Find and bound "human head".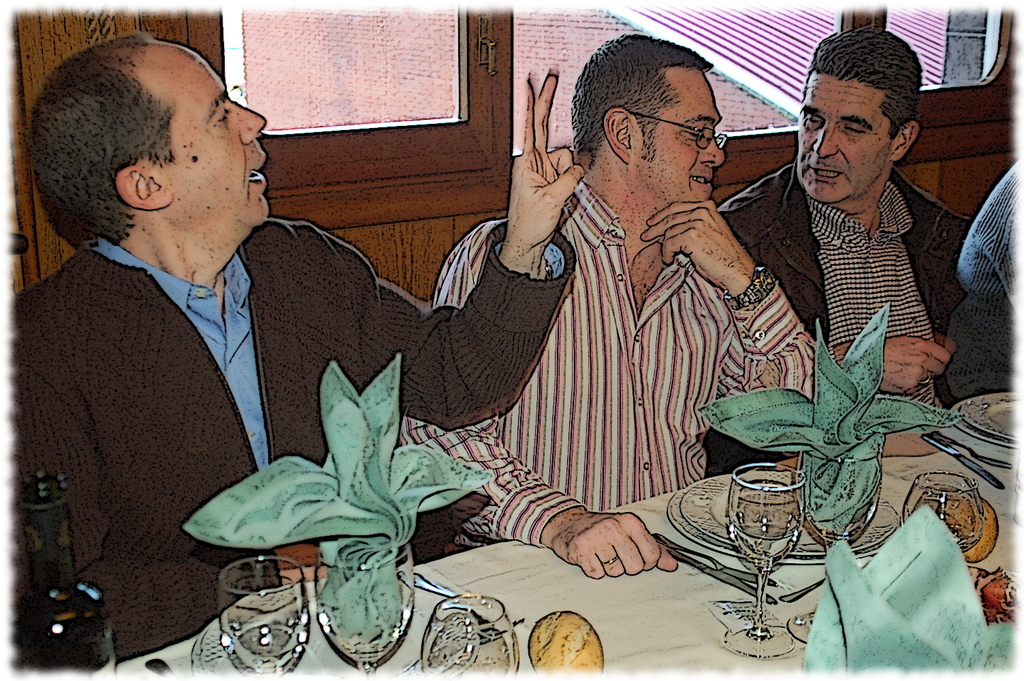
Bound: <box>794,28,925,204</box>.
